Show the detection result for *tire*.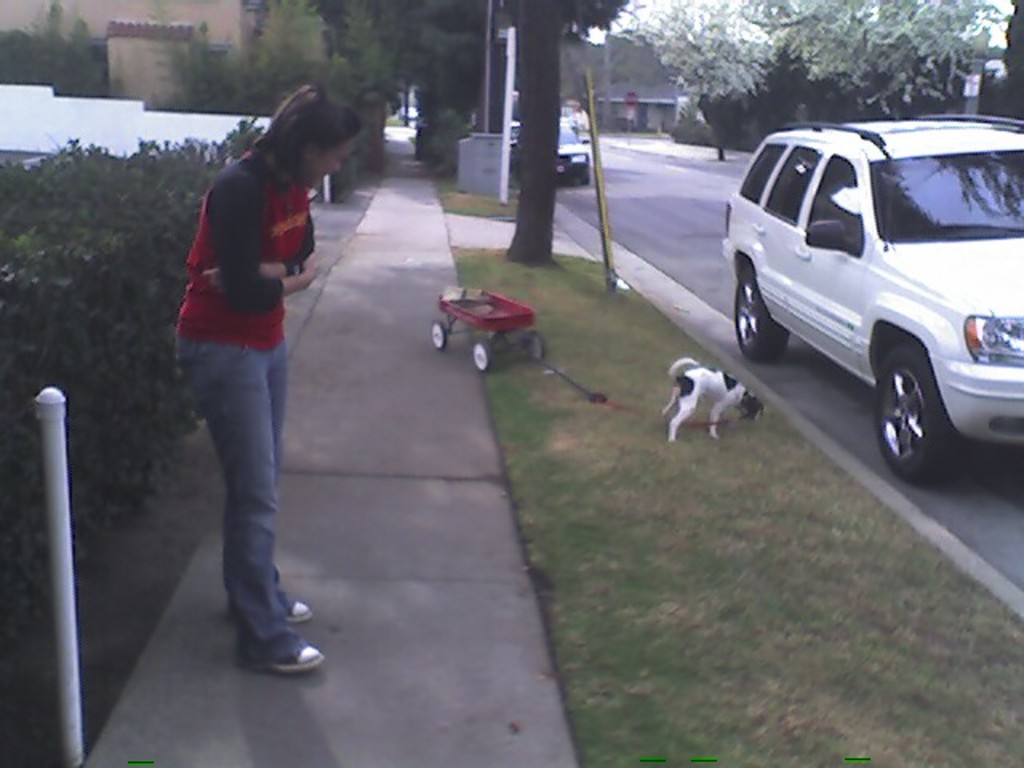
<box>523,328,550,363</box>.
